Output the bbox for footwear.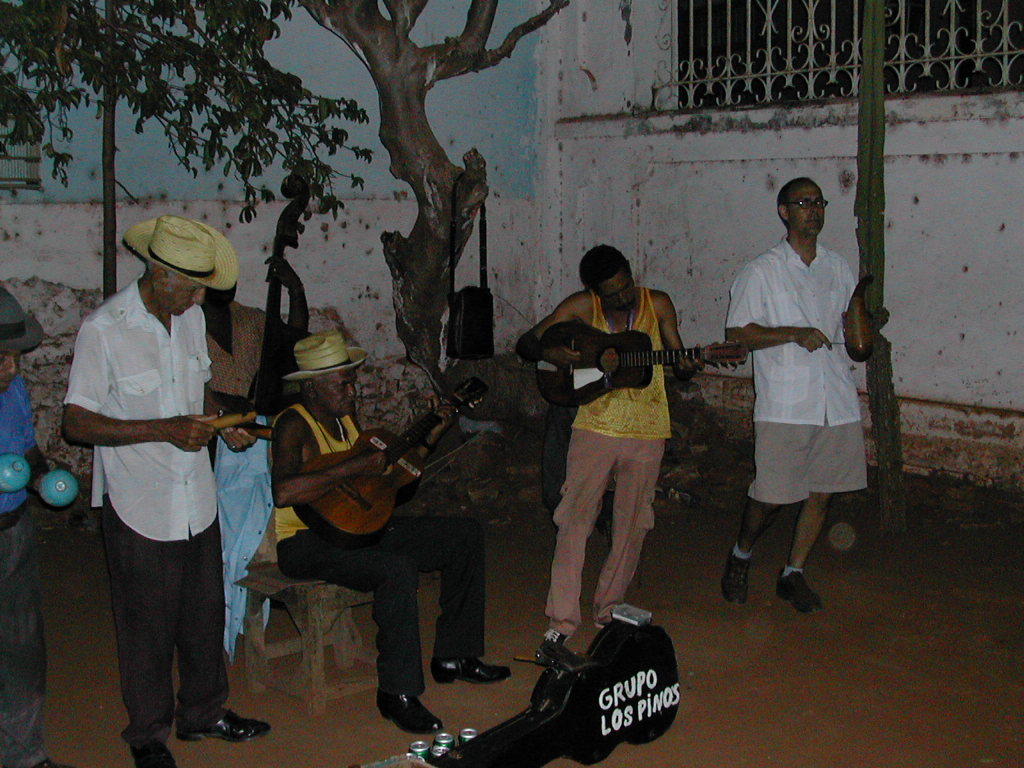
<bbox>544, 626, 570, 646</bbox>.
